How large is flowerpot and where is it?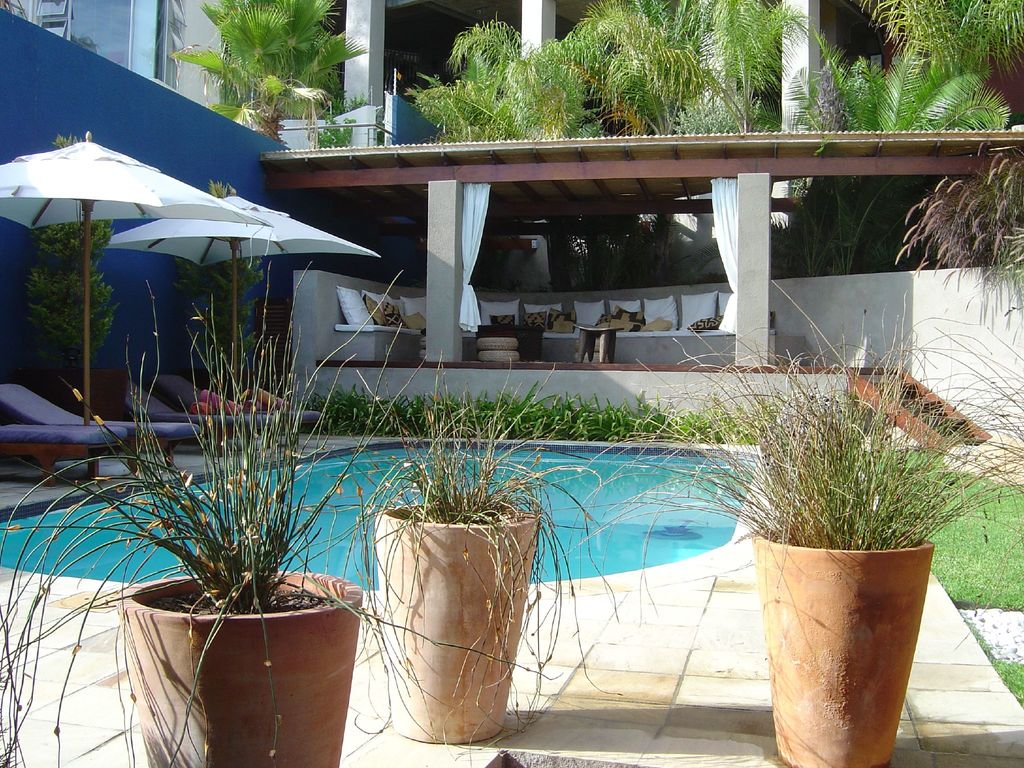
Bounding box: 750, 525, 940, 767.
